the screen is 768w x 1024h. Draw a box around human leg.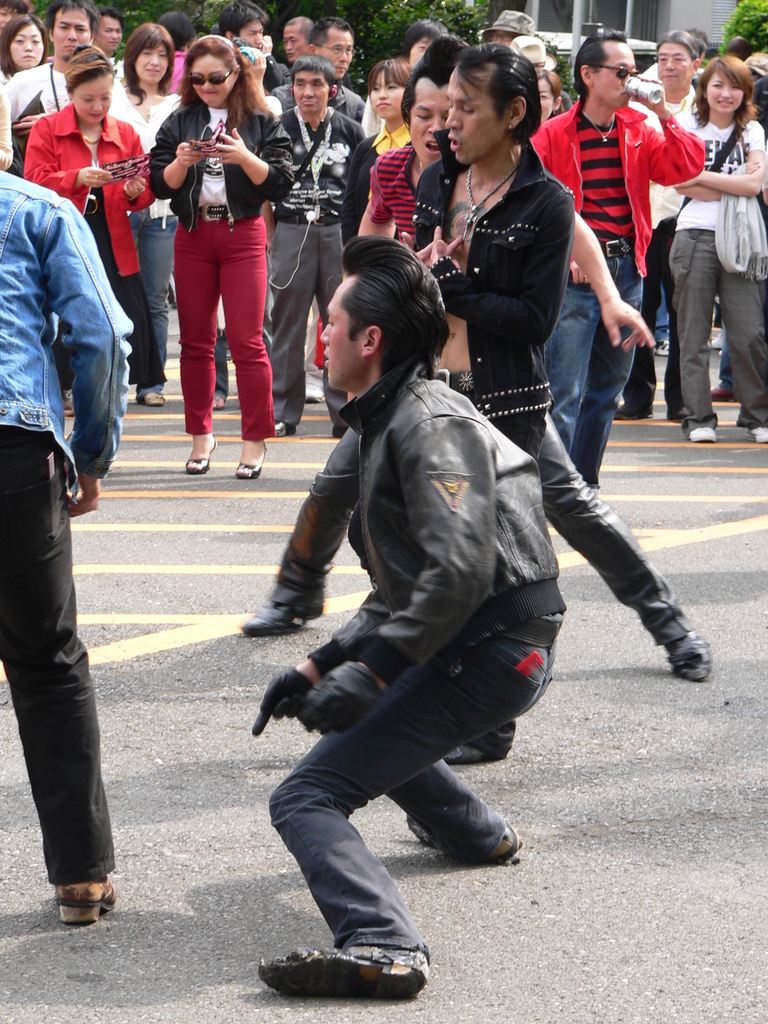
pyautogui.locateOnScreen(436, 721, 515, 764).
